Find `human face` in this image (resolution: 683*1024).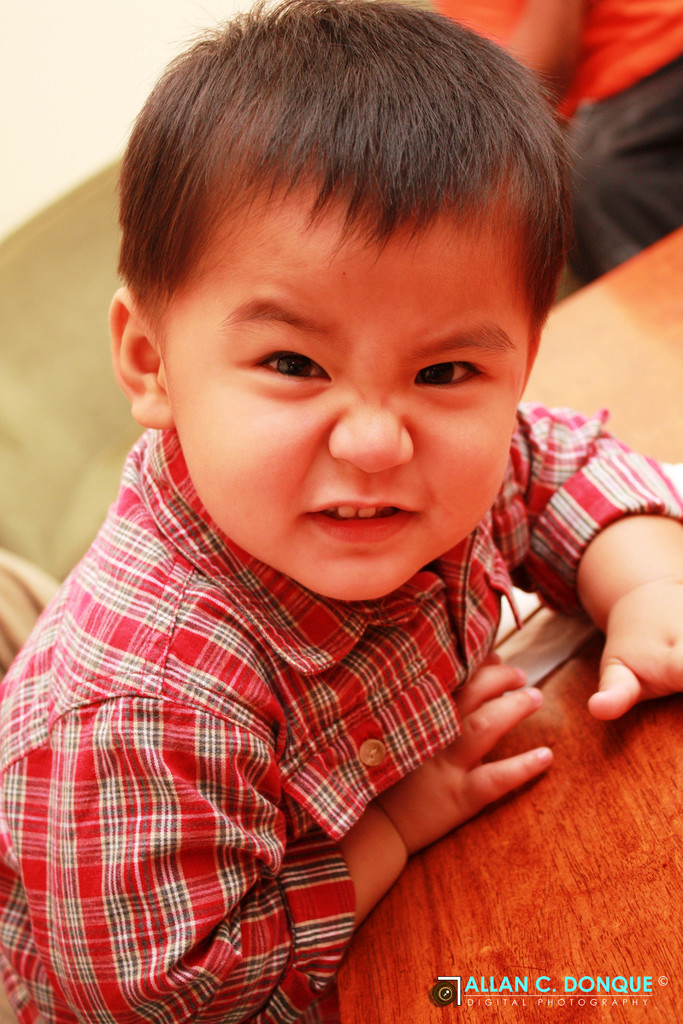
168/174/536/615.
